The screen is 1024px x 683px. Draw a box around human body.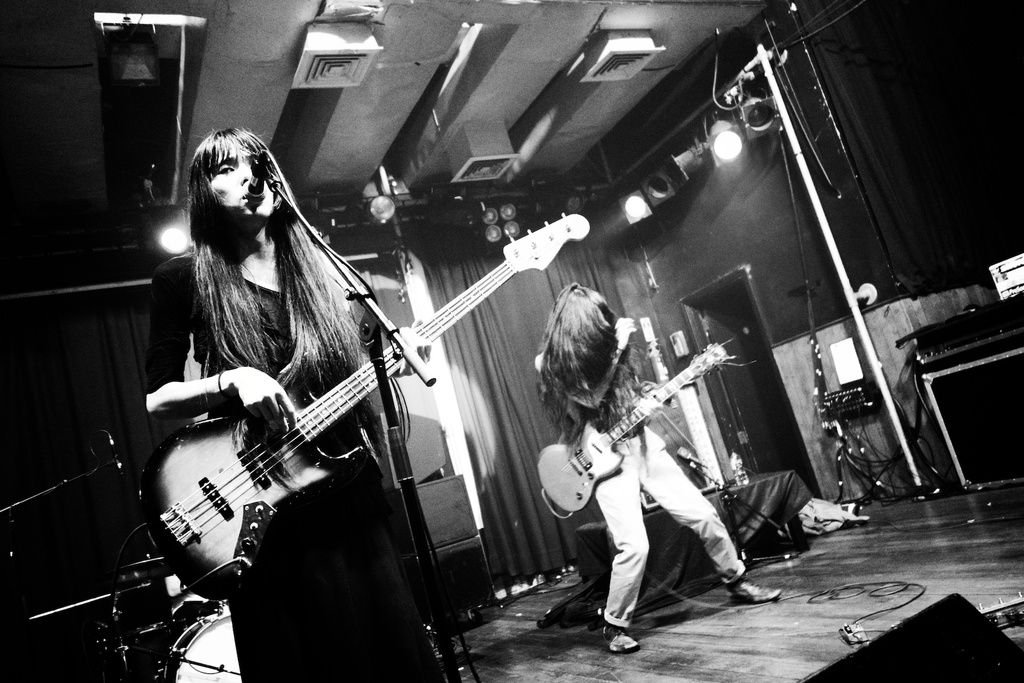
[x1=127, y1=123, x2=440, y2=682].
